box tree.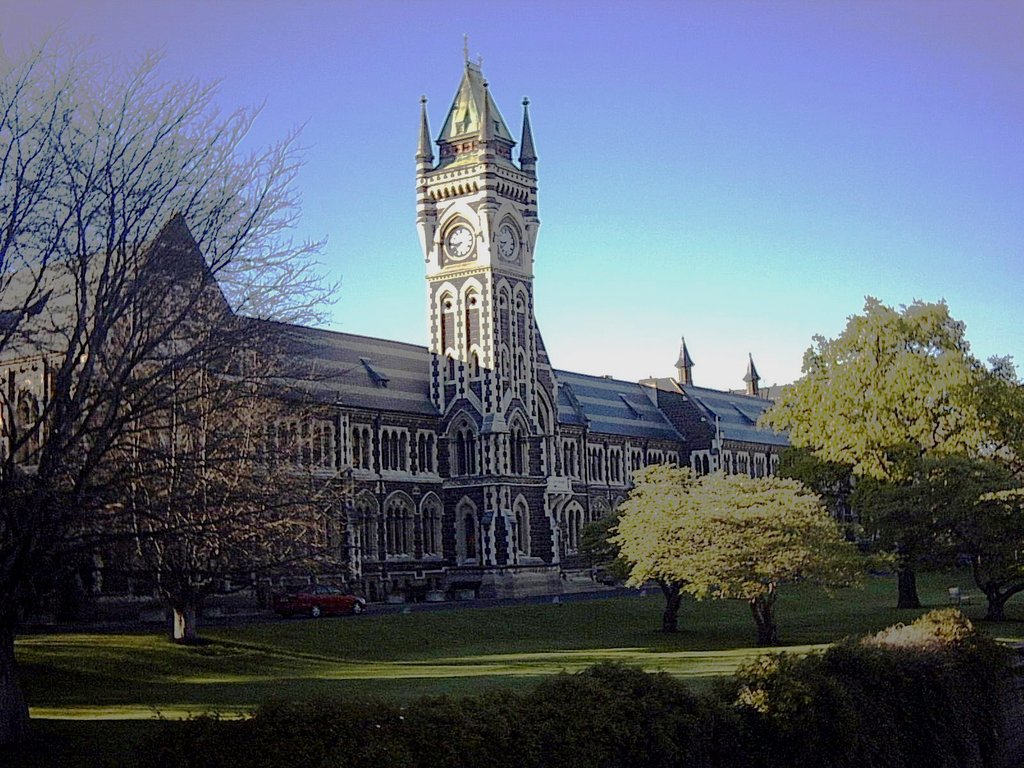
l=125, t=288, r=366, b=643.
